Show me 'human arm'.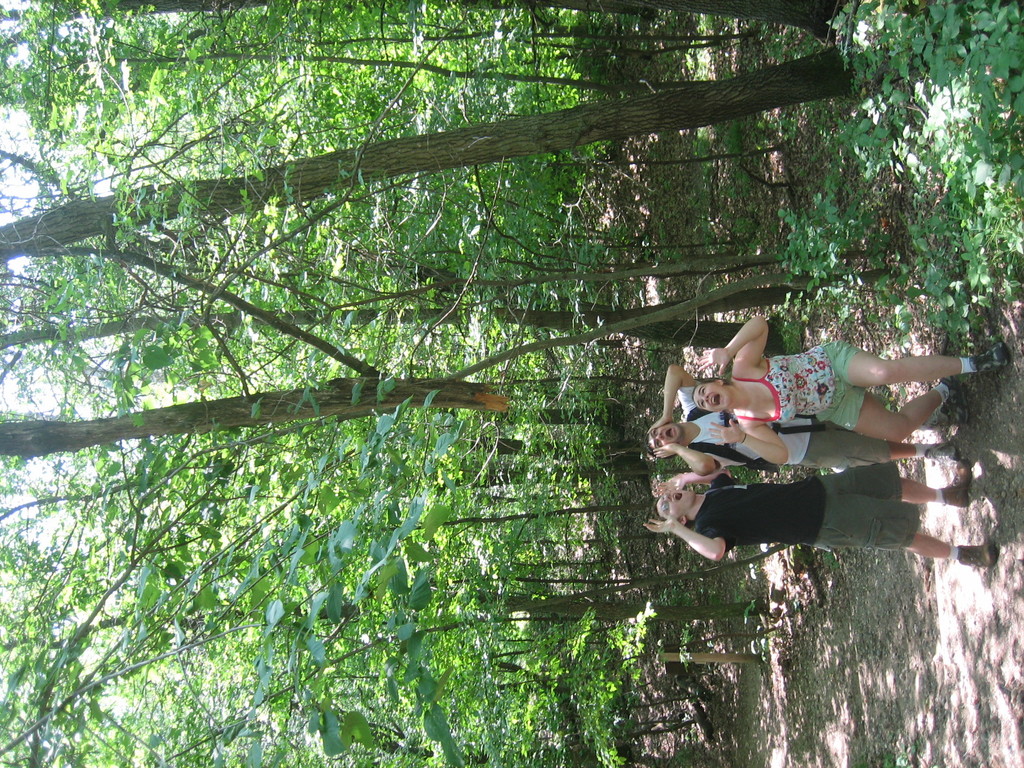
'human arm' is here: bbox(696, 316, 767, 375).
